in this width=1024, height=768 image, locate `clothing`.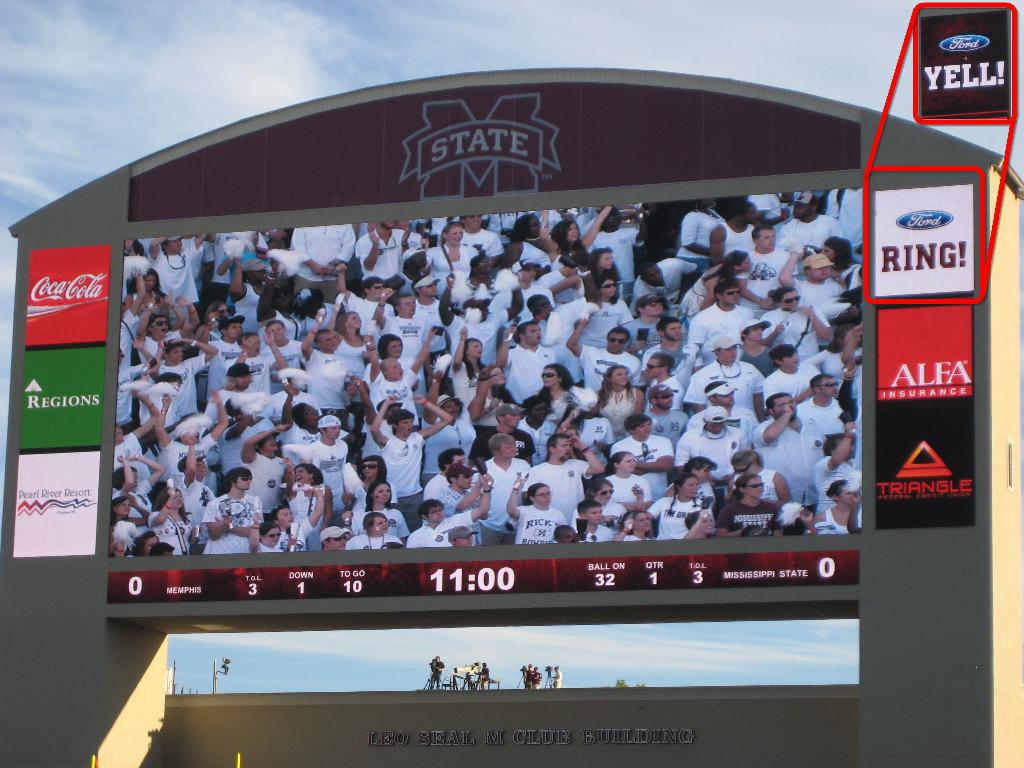
Bounding box: locate(751, 193, 780, 221).
